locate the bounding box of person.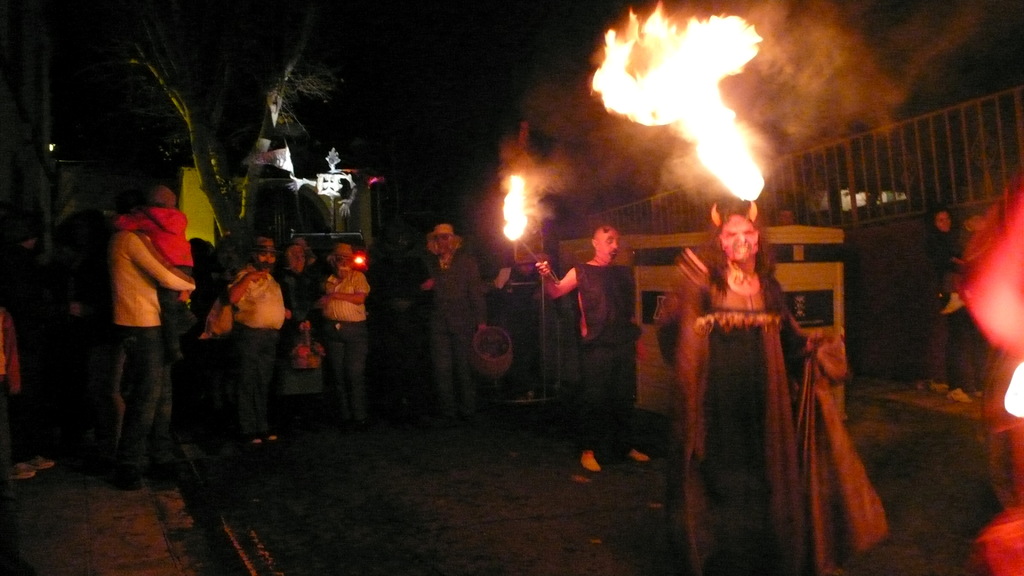
Bounding box: bbox=[417, 216, 489, 419].
